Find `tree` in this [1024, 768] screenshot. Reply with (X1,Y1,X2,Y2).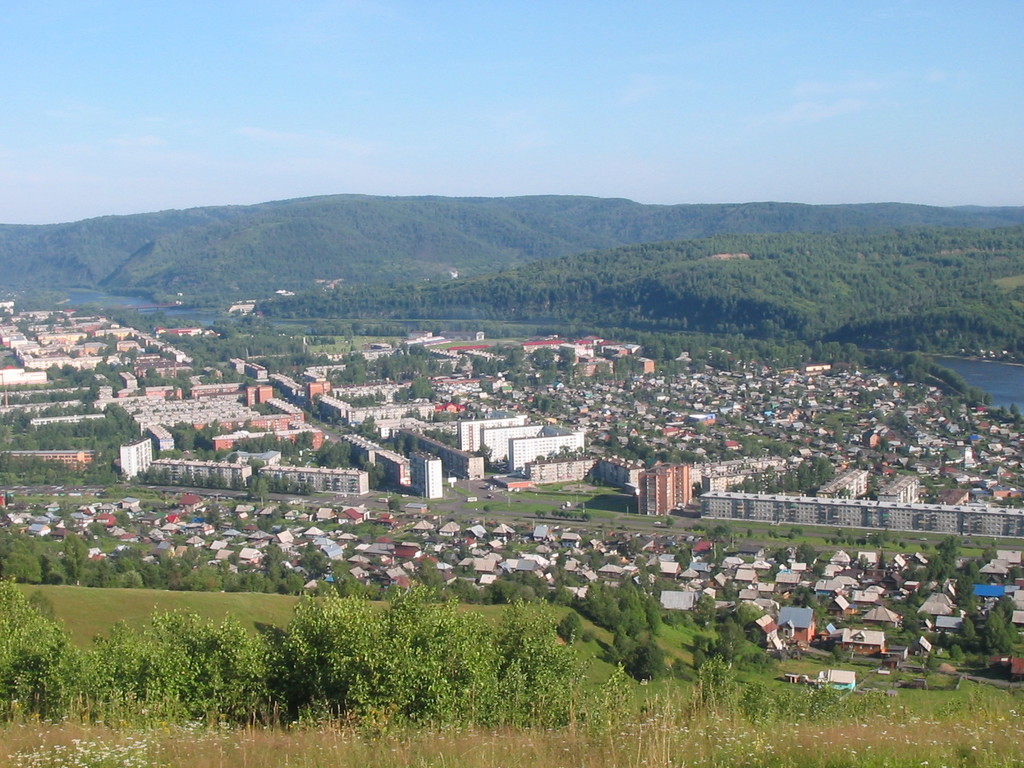
(887,629,920,653).
